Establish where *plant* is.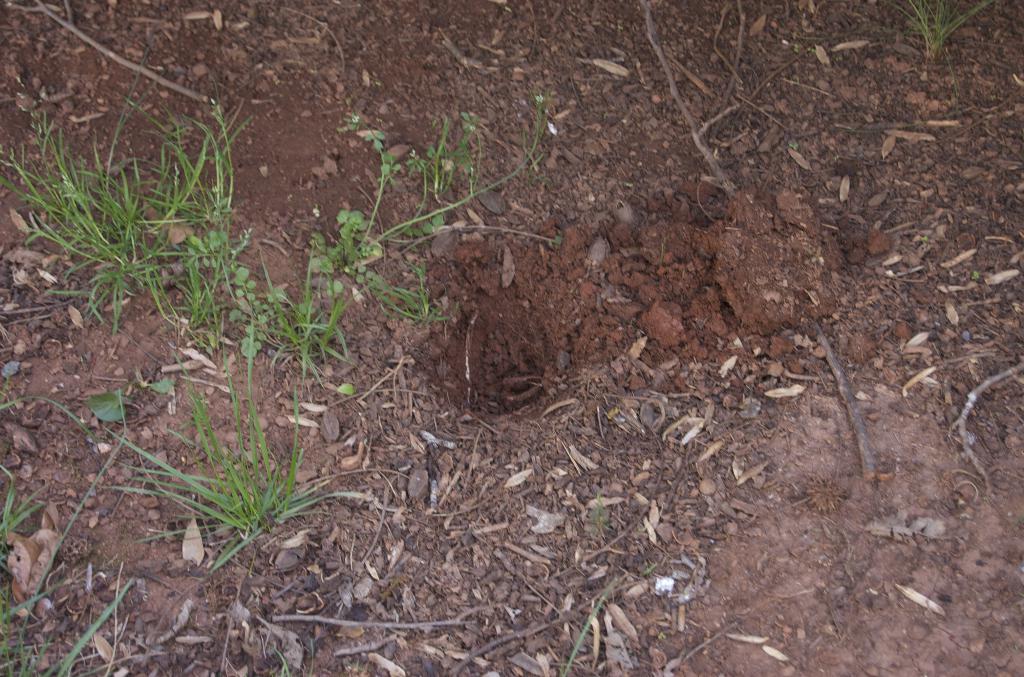
Established at <bbox>280, 195, 402, 375</bbox>.
